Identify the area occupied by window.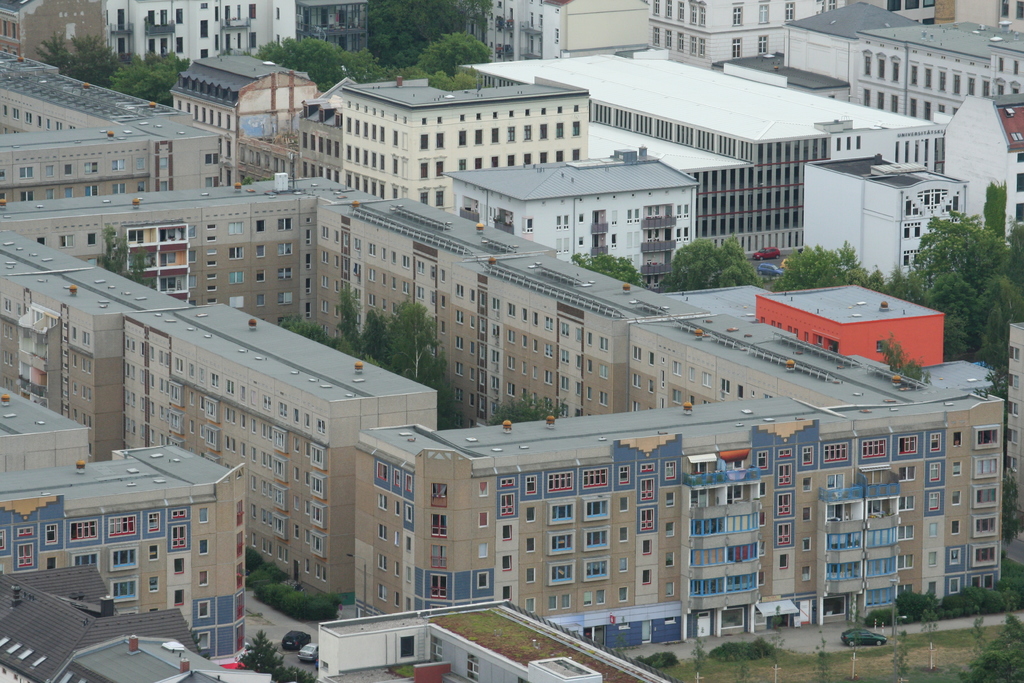
Area: crop(207, 153, 217, 161).
